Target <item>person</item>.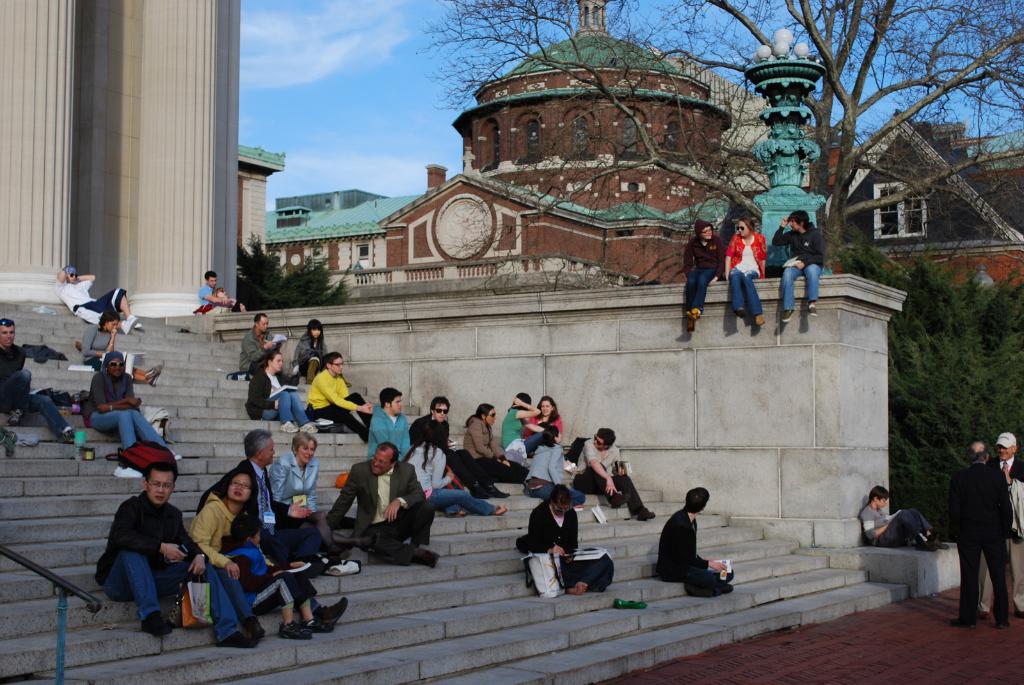
Target region: 0/318/76/436.
